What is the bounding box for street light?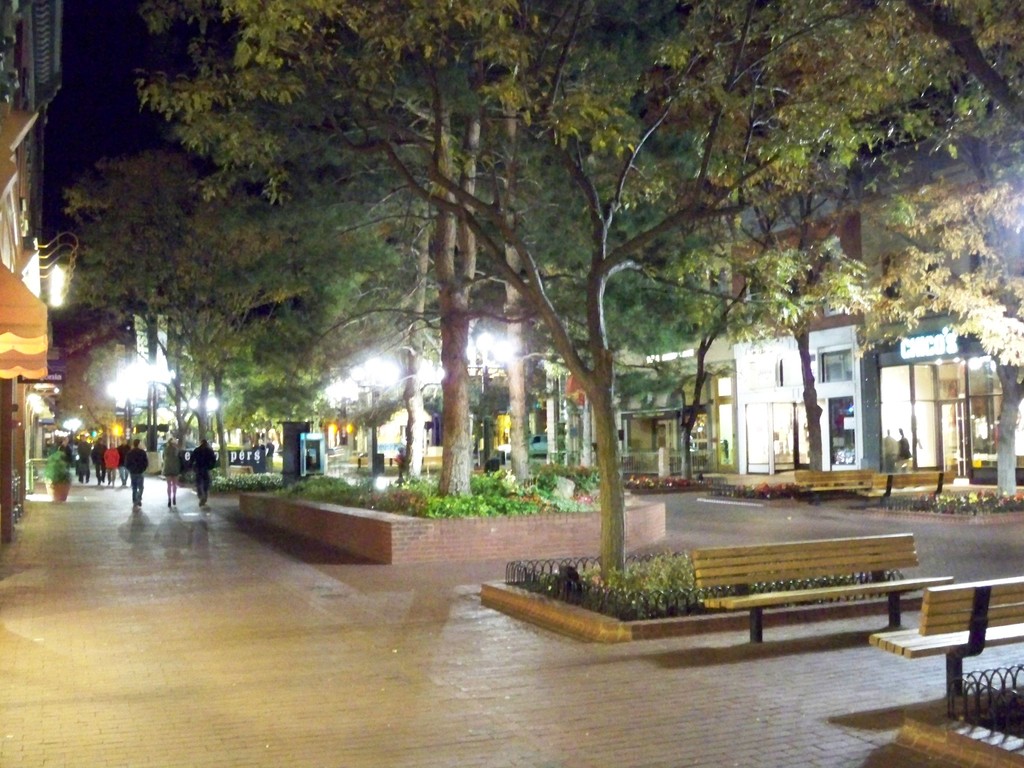
(102,369,141,433).
